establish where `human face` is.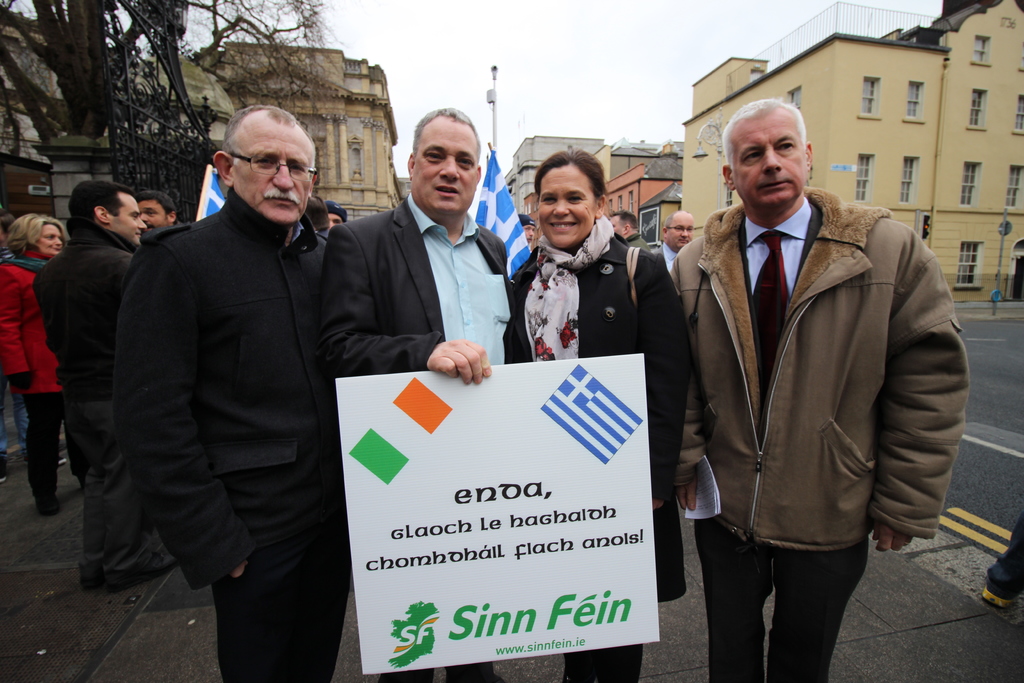
Established at box=[740, 124, 812, 209].
